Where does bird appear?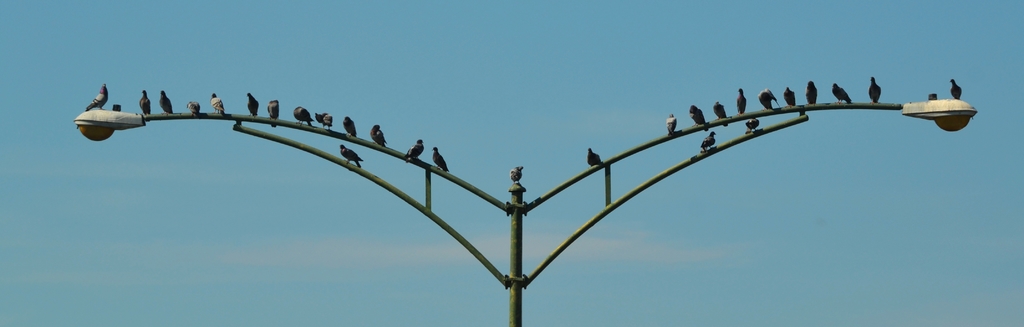
Appears at BBox(508, 166, 522, 187).
